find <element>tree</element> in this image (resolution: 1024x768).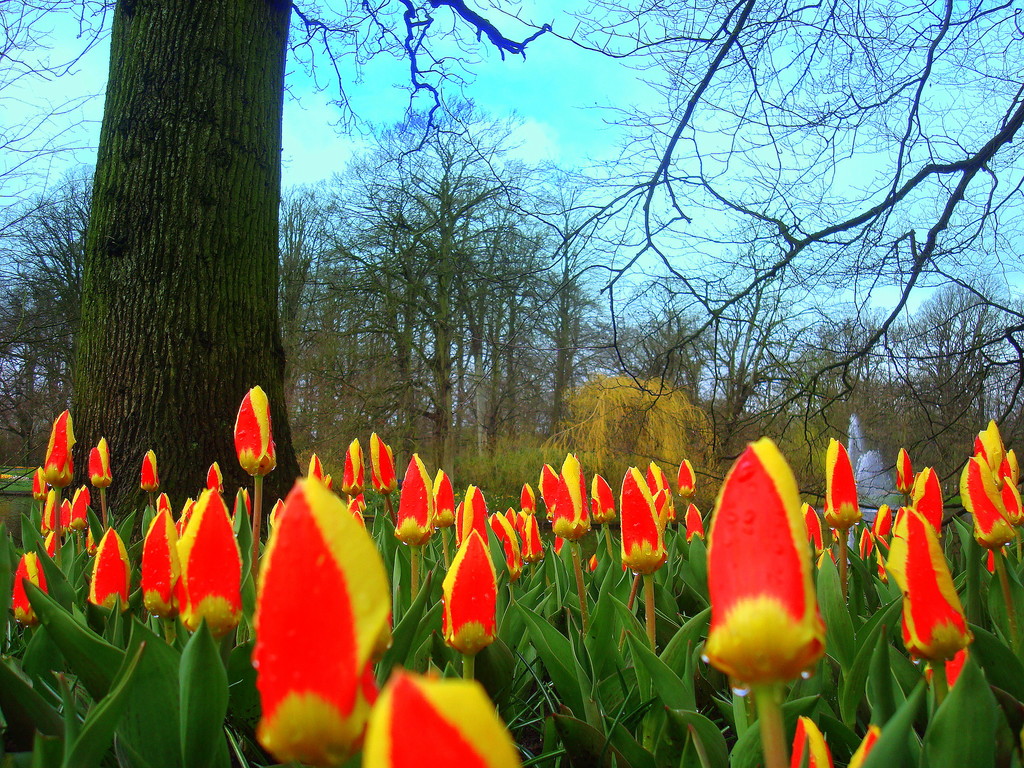
<bbox>575, 0, 1023, 467</bbox>.
